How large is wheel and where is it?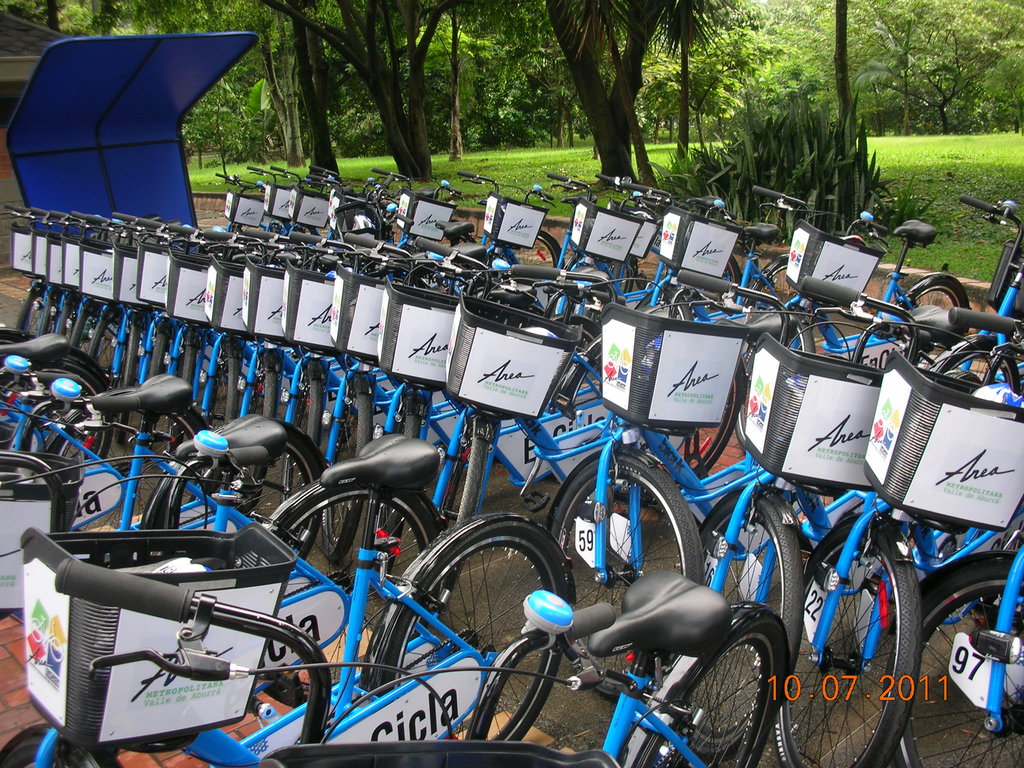
Bounding box: (x1=774, y1=525, x2=922, y2=767).
